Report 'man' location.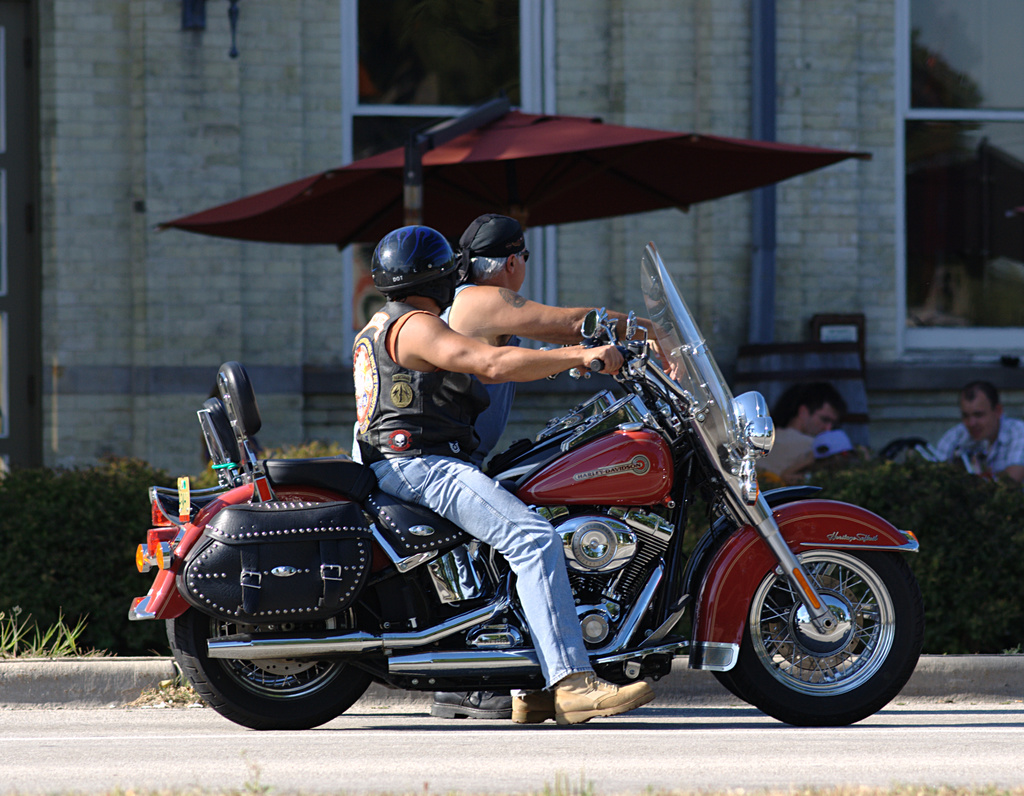
Report: crop(752, 380, 842, 472).
